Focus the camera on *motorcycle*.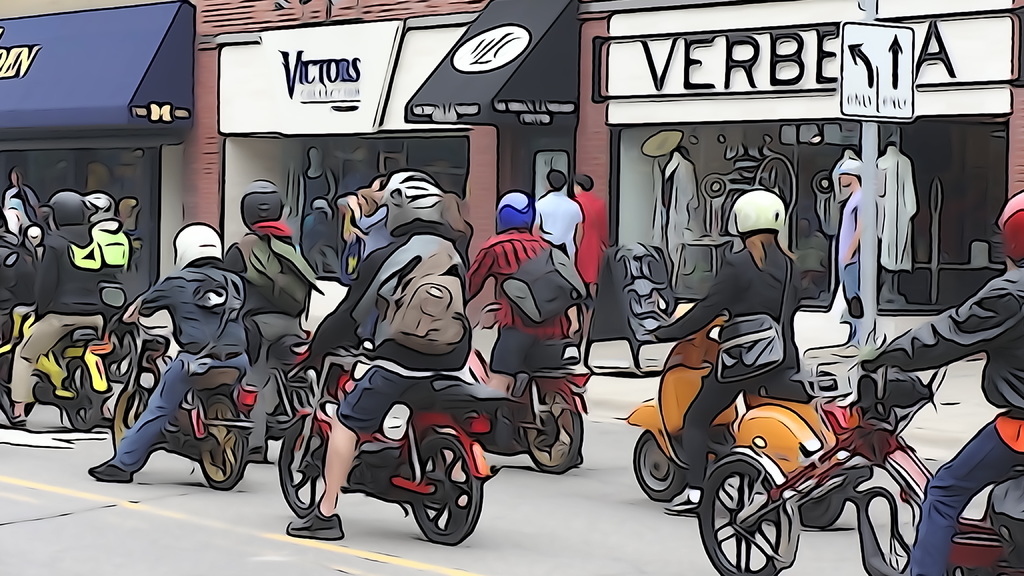
Focus region: [696, 329, 1023, 574].
